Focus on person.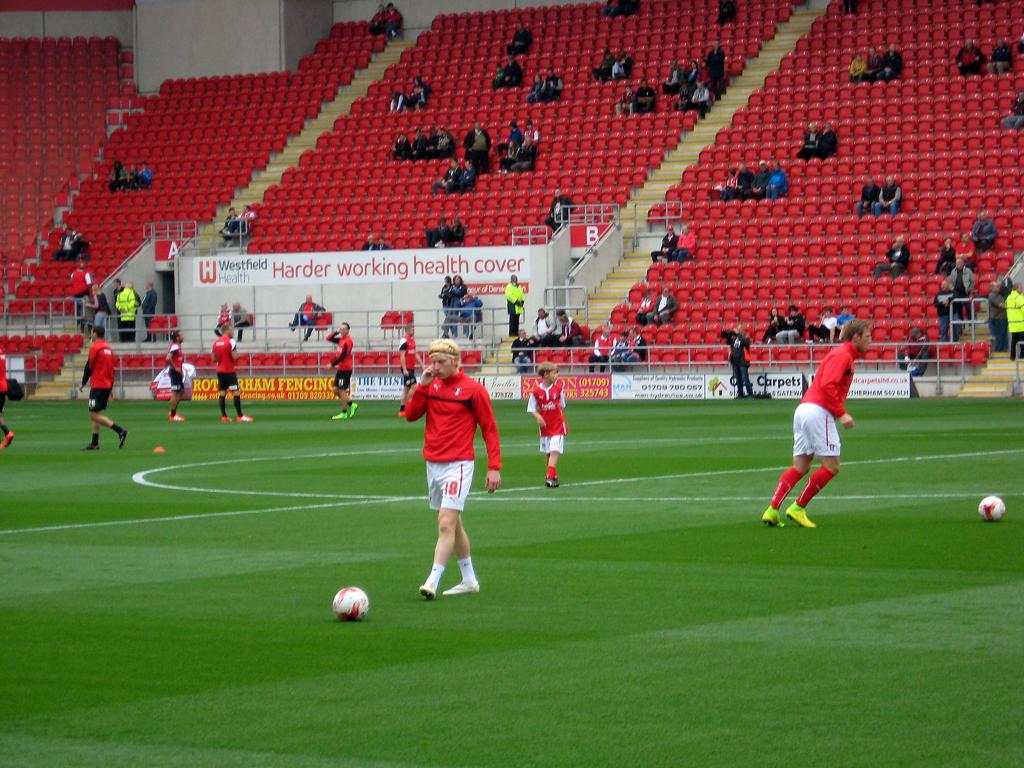
Focused at pyautogui.locateOnScreen(435, 219, 461, 246).
